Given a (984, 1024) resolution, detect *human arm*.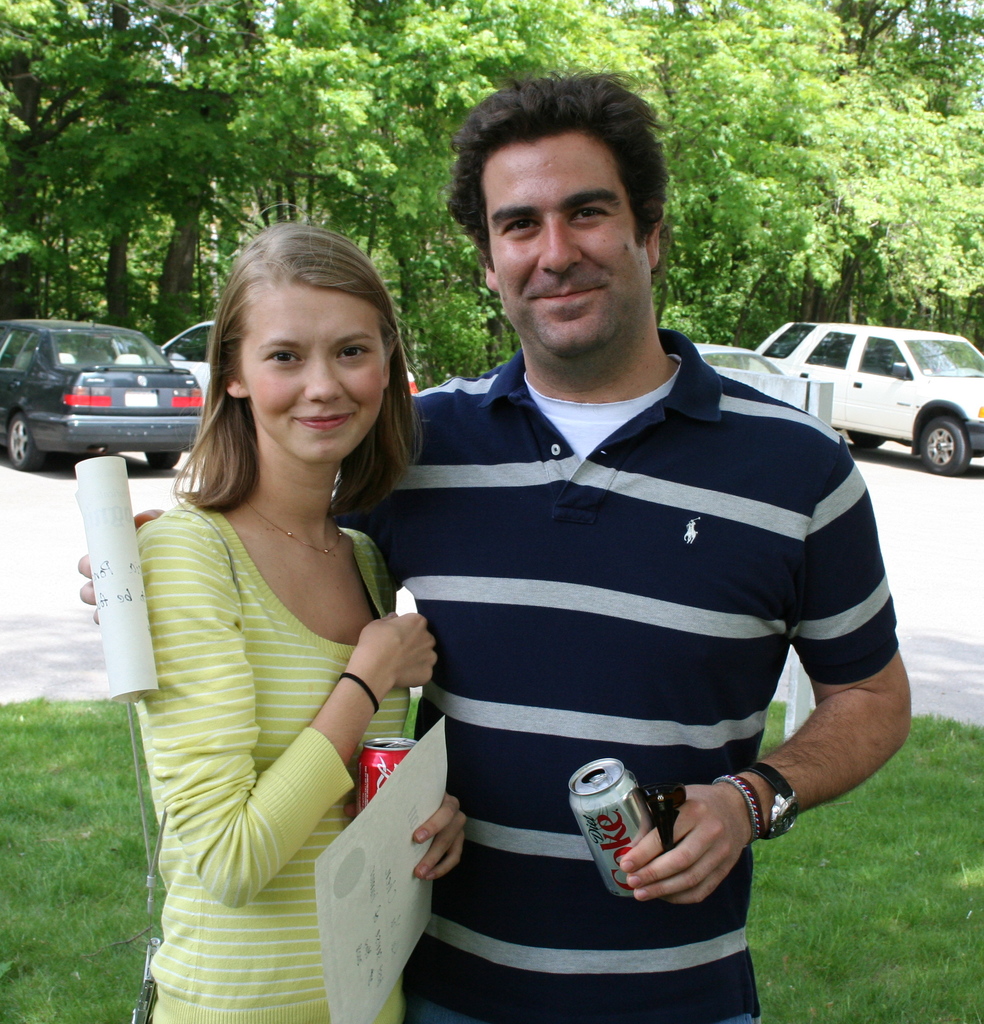
[x1=116, y1=507, x2=452, y2=913].
